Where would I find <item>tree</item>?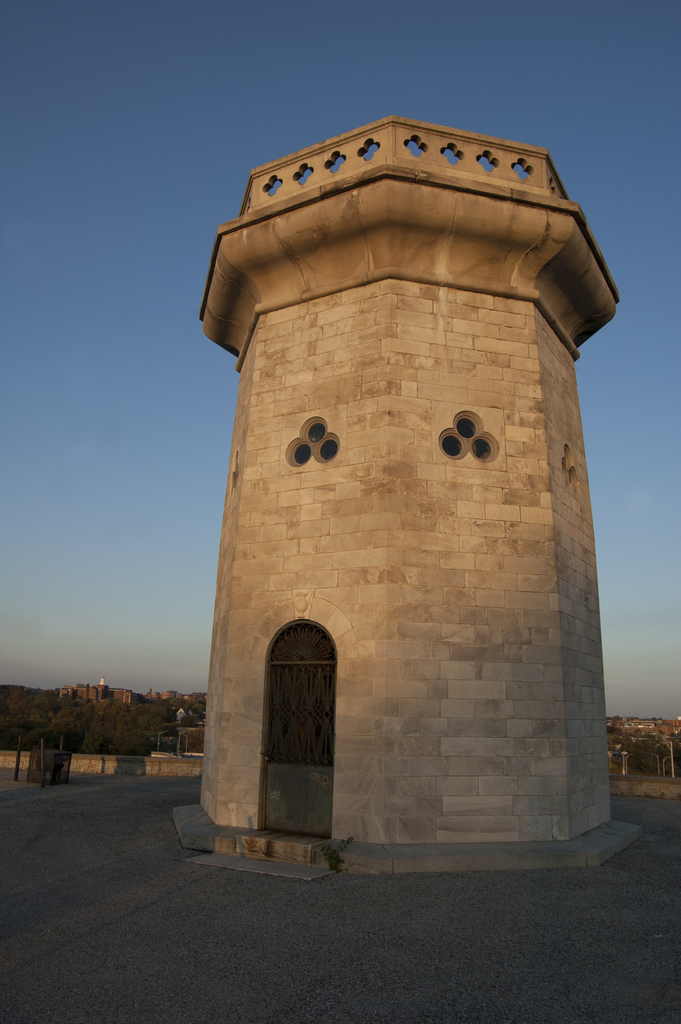
At left=601, top=714, right=680, bottom=798.
